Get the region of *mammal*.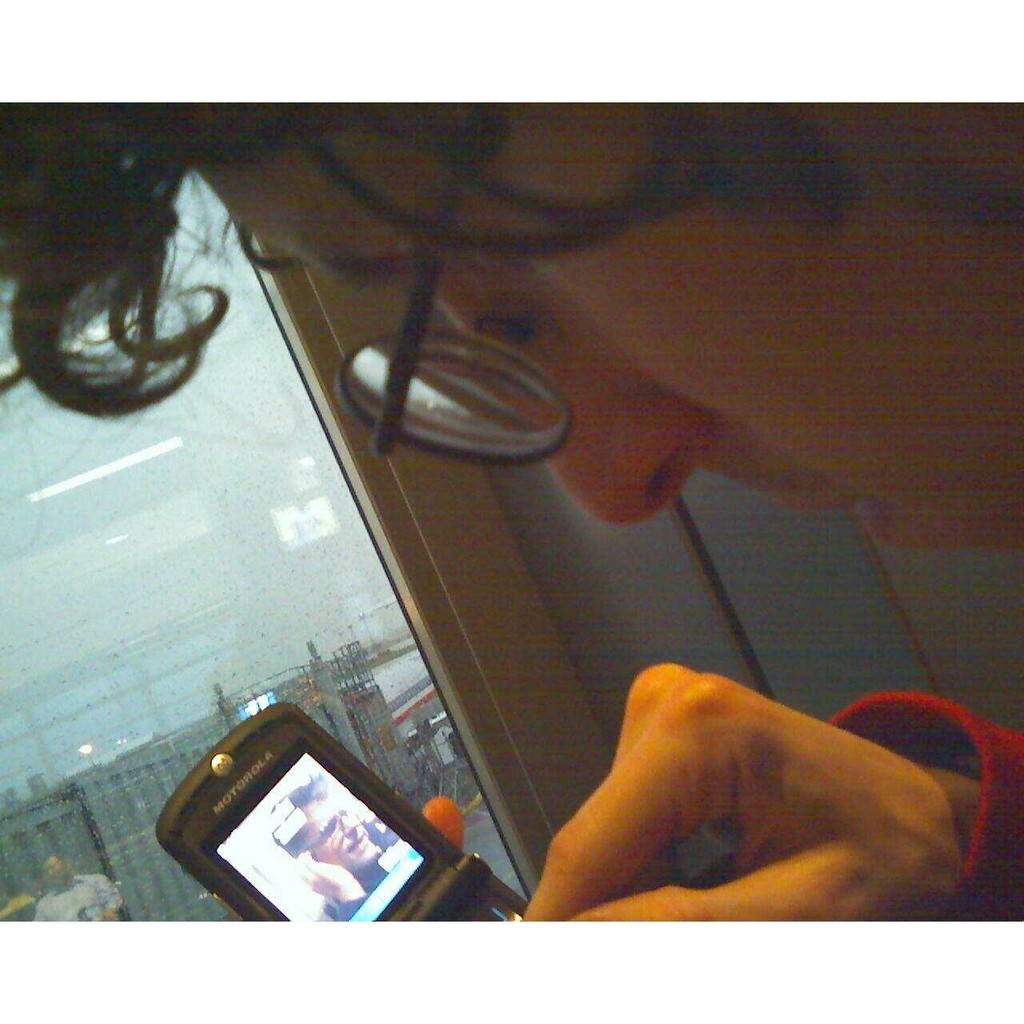
crop(0, 62, 1023, 946).
